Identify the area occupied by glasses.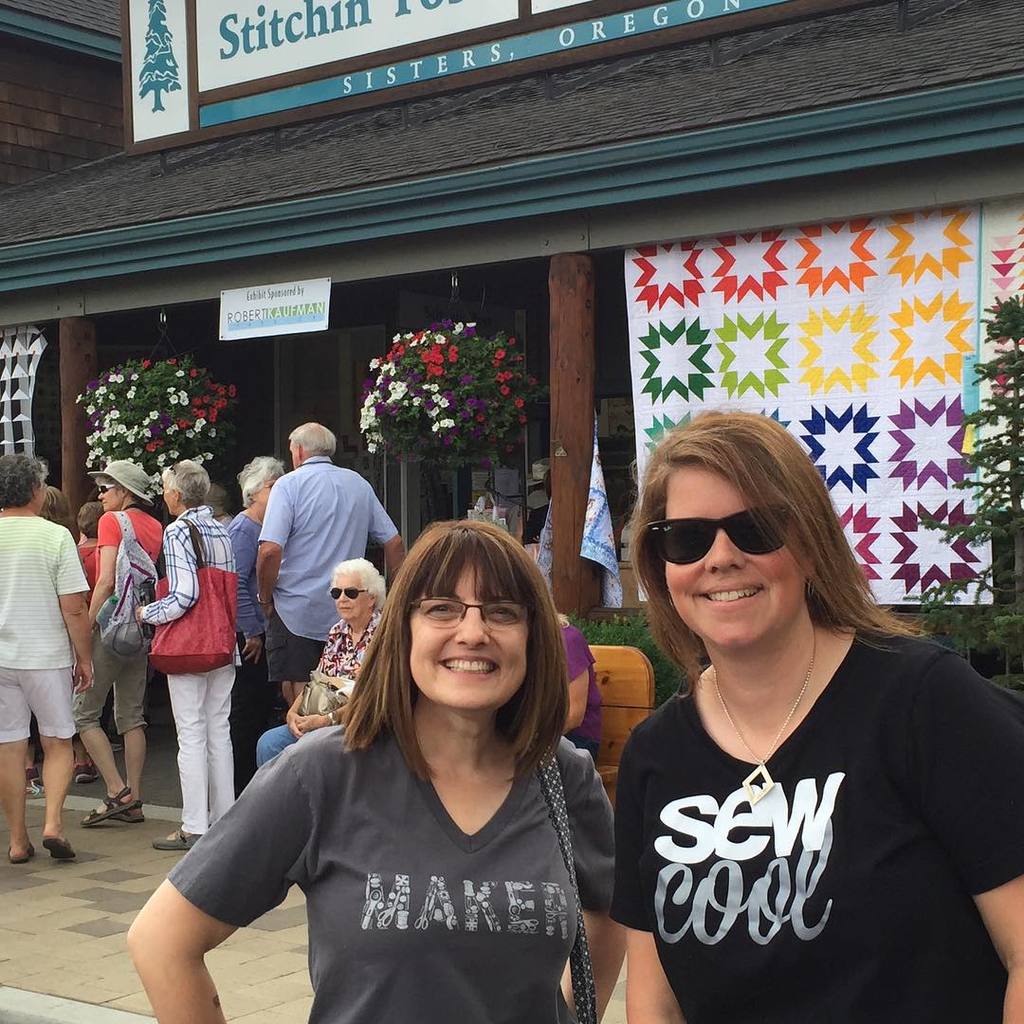
Area: 644/505/795/568.
